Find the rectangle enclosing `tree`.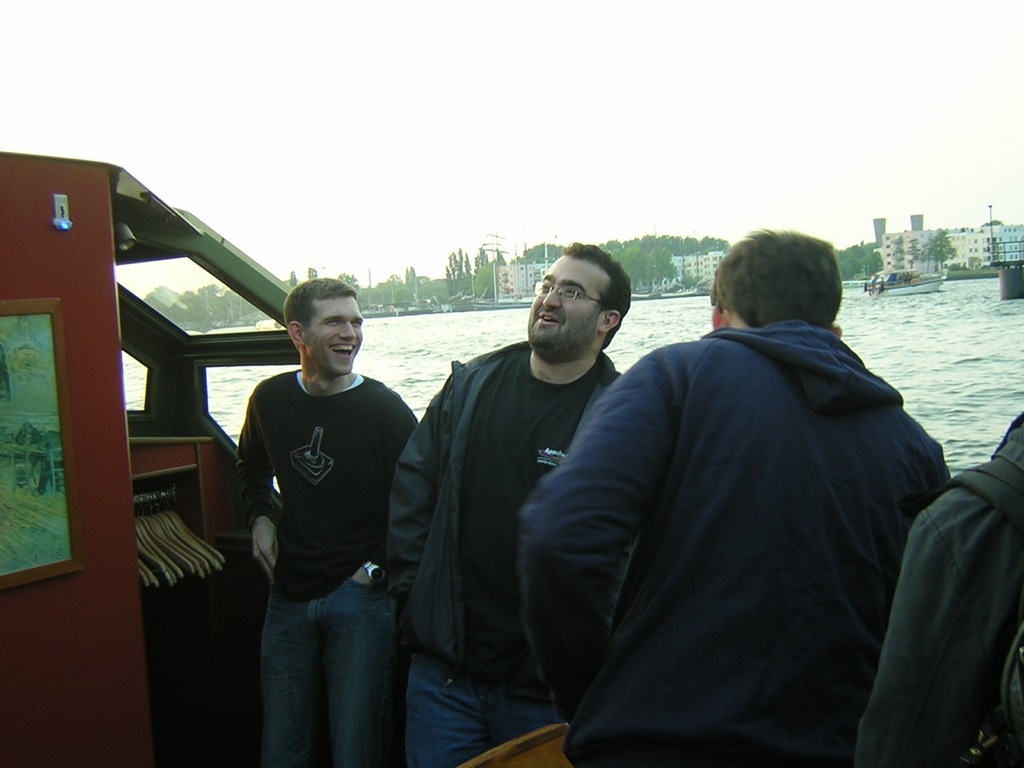
[left=878, top=230, right=970, bottom=282].
